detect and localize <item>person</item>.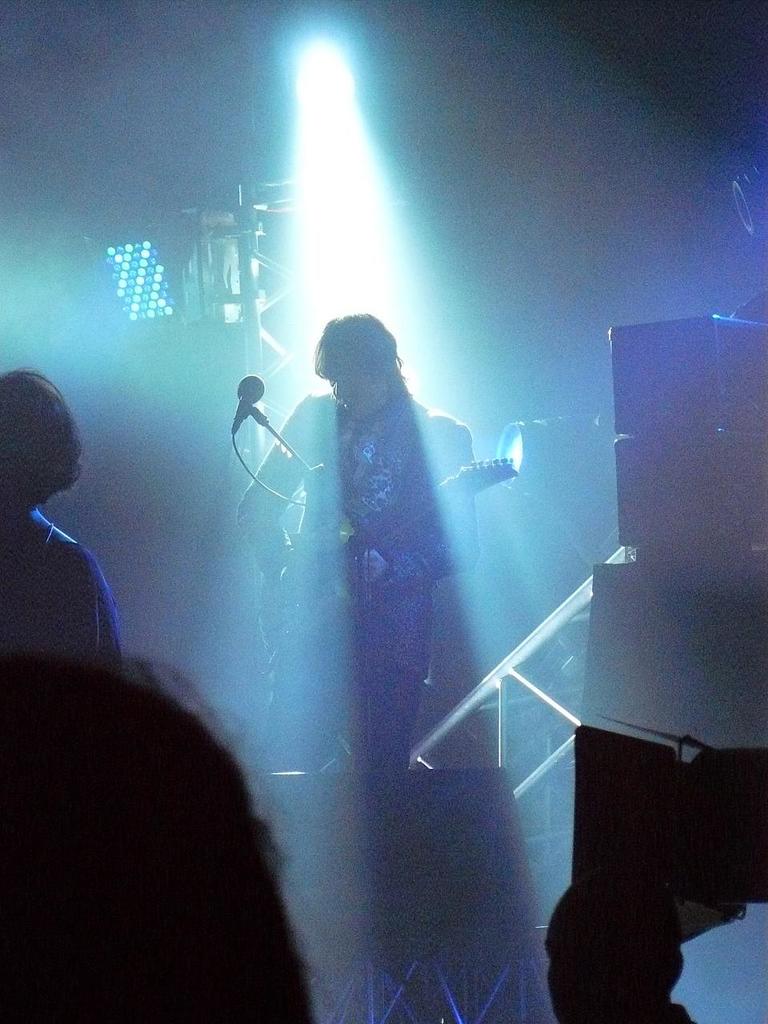
Localized at (236,318,478,779).
